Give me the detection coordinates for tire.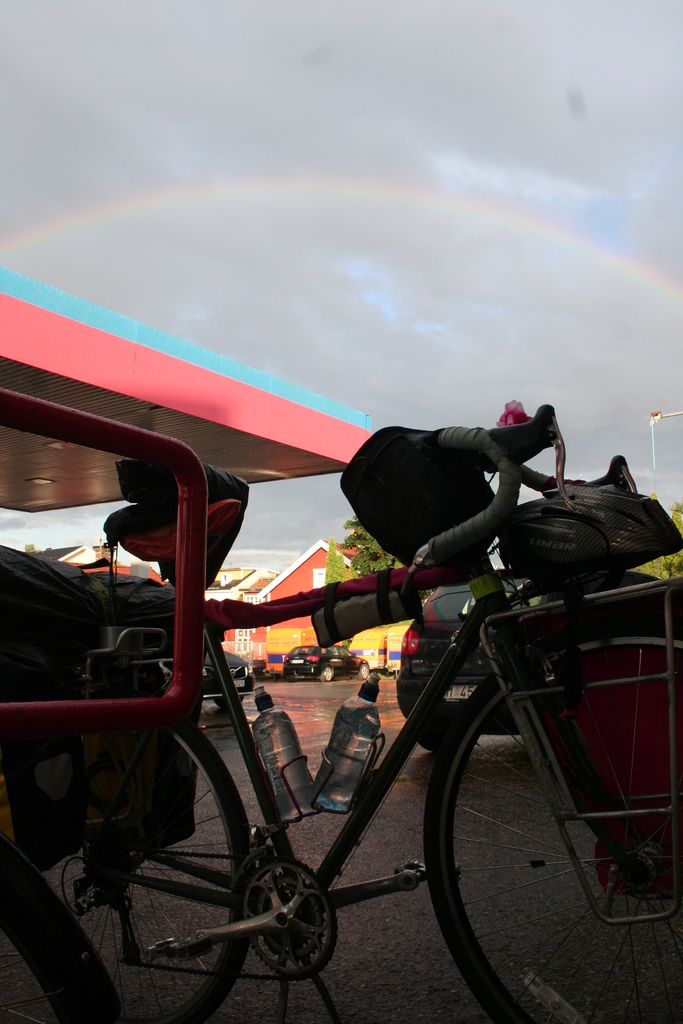
0/834/120/1023.
